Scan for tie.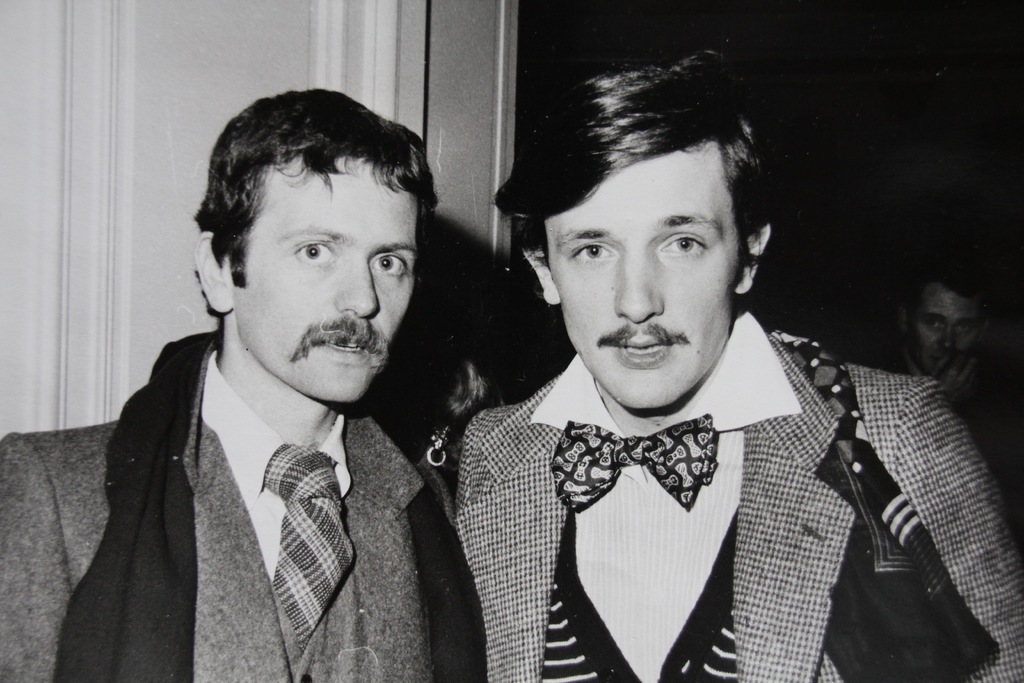
Scan result: [x1=257, y1=441, x2=359, y2=652].
